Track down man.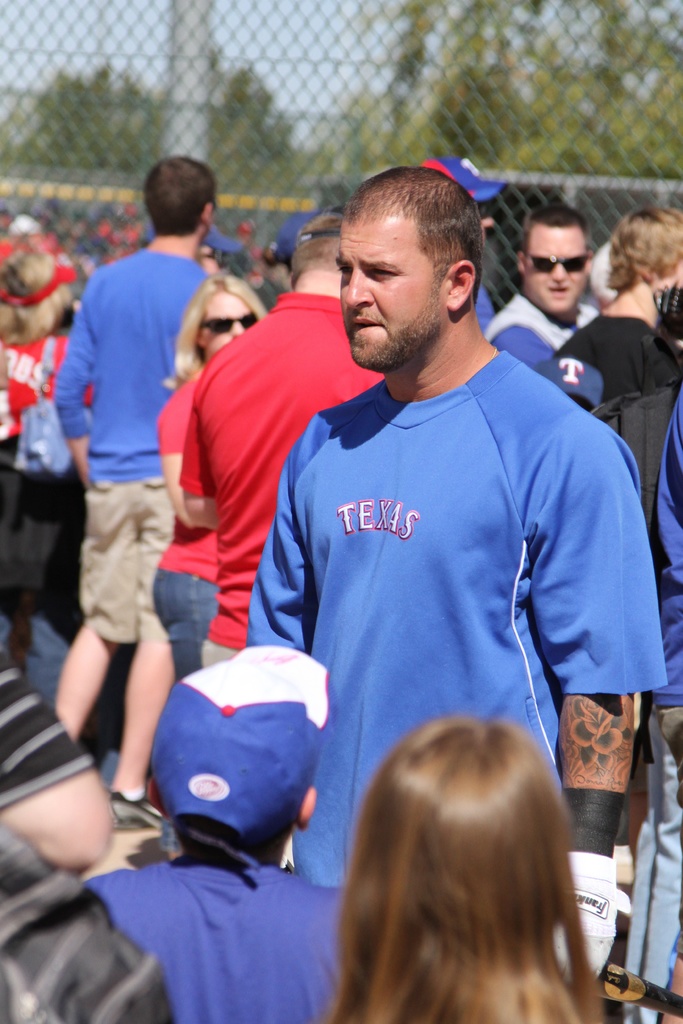
Tracked to [167,207,390,669].
